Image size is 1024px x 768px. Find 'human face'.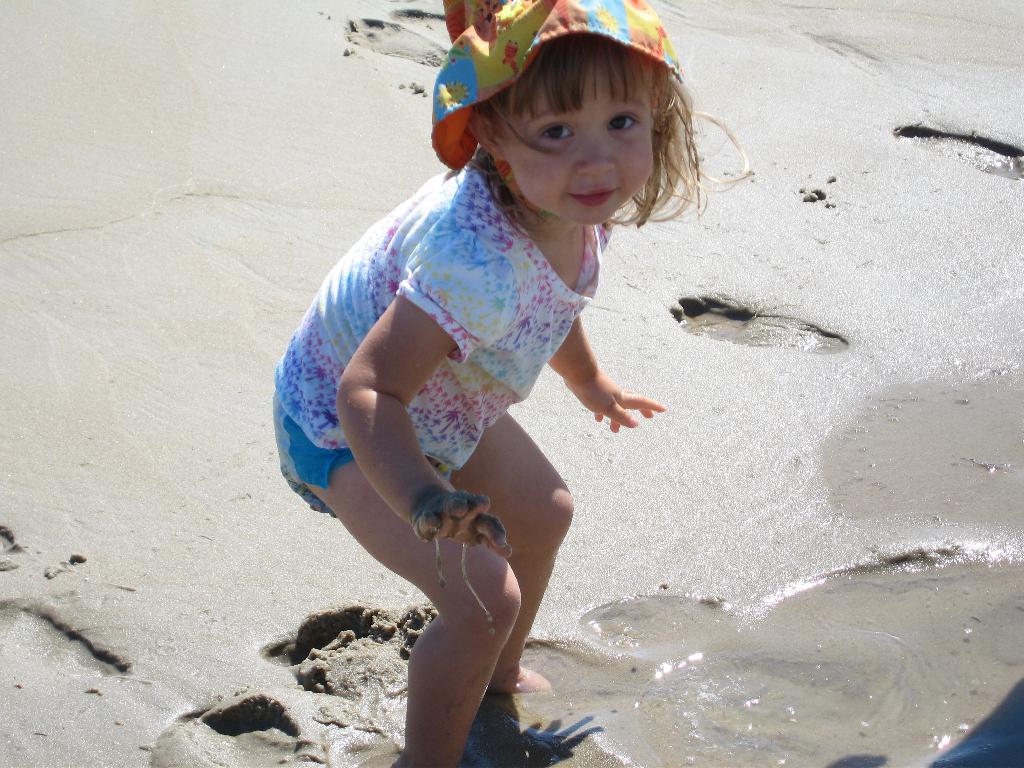
bbox=(497, 38, 651, 228).
